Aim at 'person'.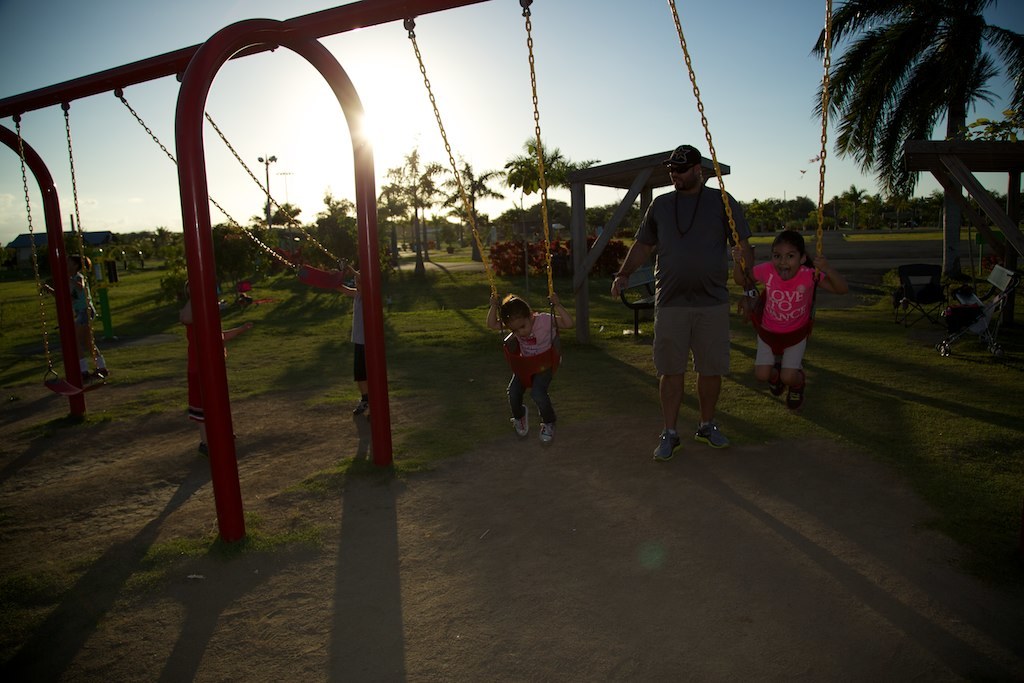
Aimed at left=35, top=257, right=108, bottom=380.
